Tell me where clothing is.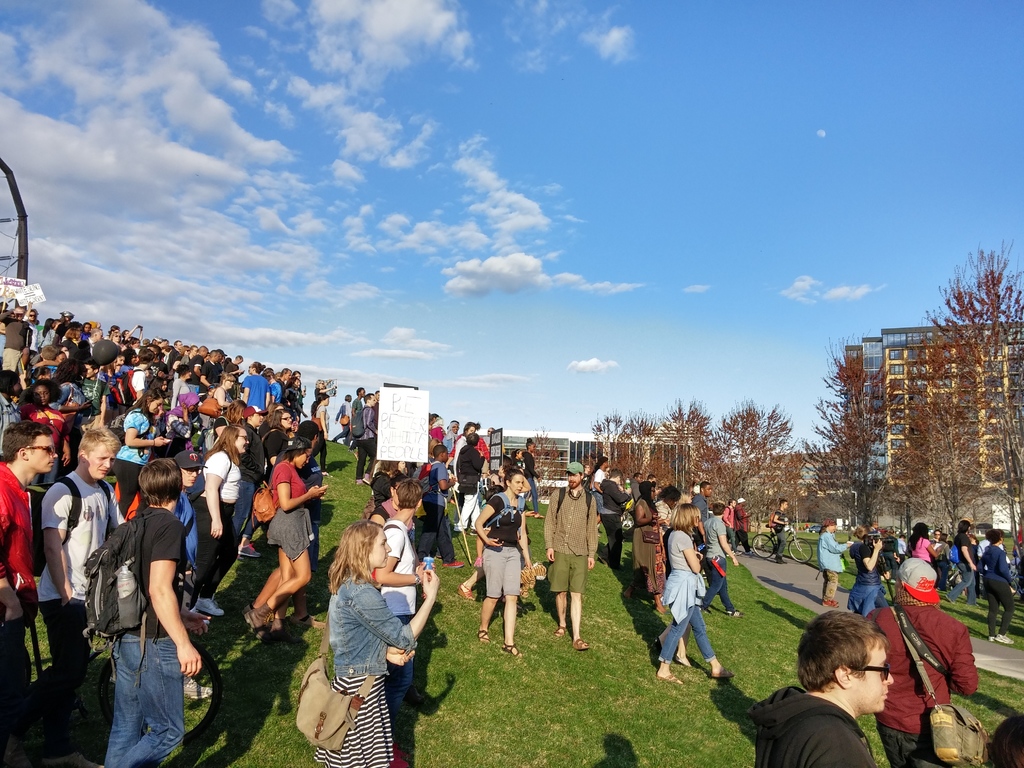
clothing is at pyautogui.locateOnScreen(413, 457, 451, 565).
